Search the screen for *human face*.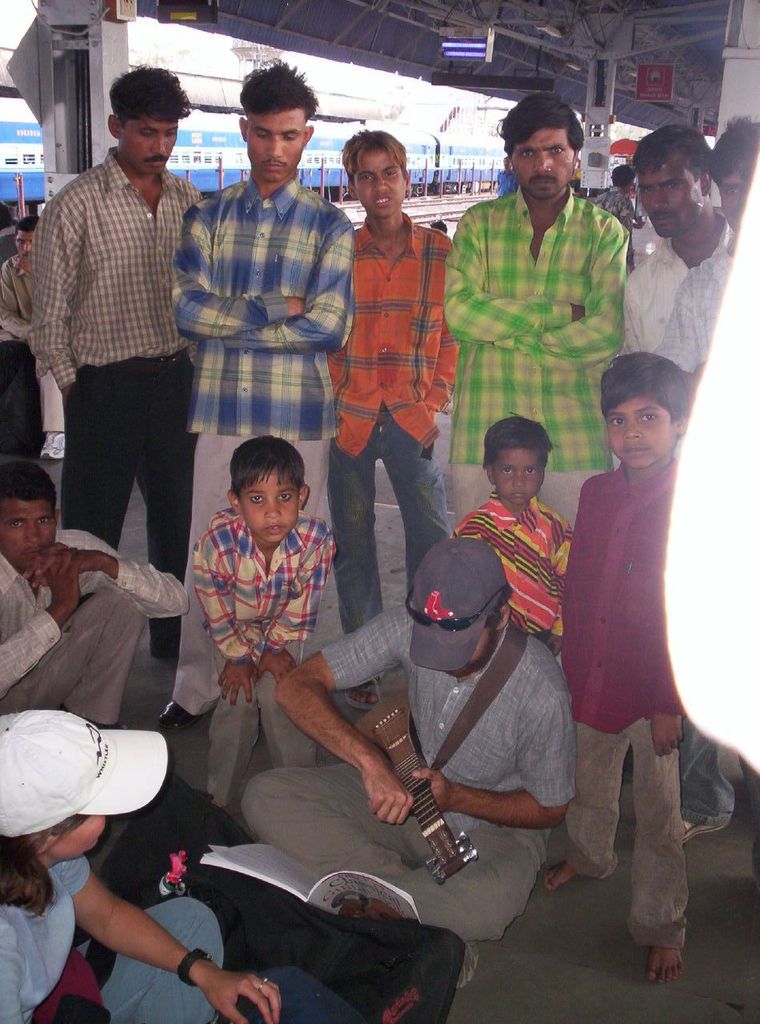
Found at (x1=715, y1=163, x2=756, y2=234).
